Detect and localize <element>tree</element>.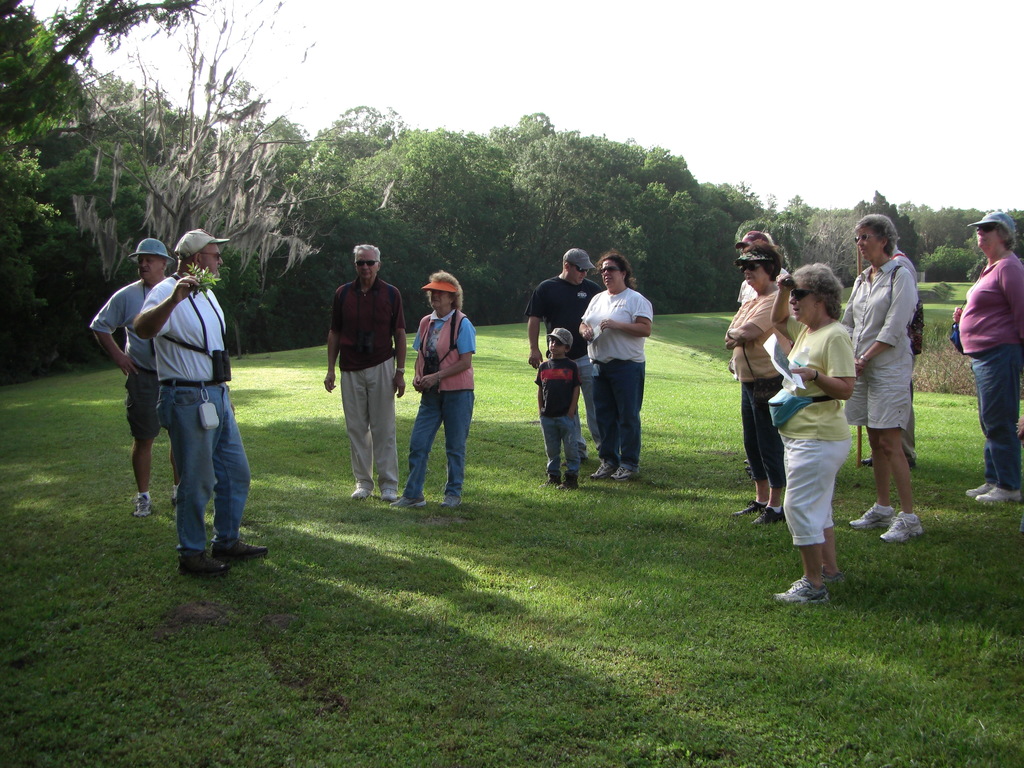
Localized at Rect(964, 221, 1023, 284).
